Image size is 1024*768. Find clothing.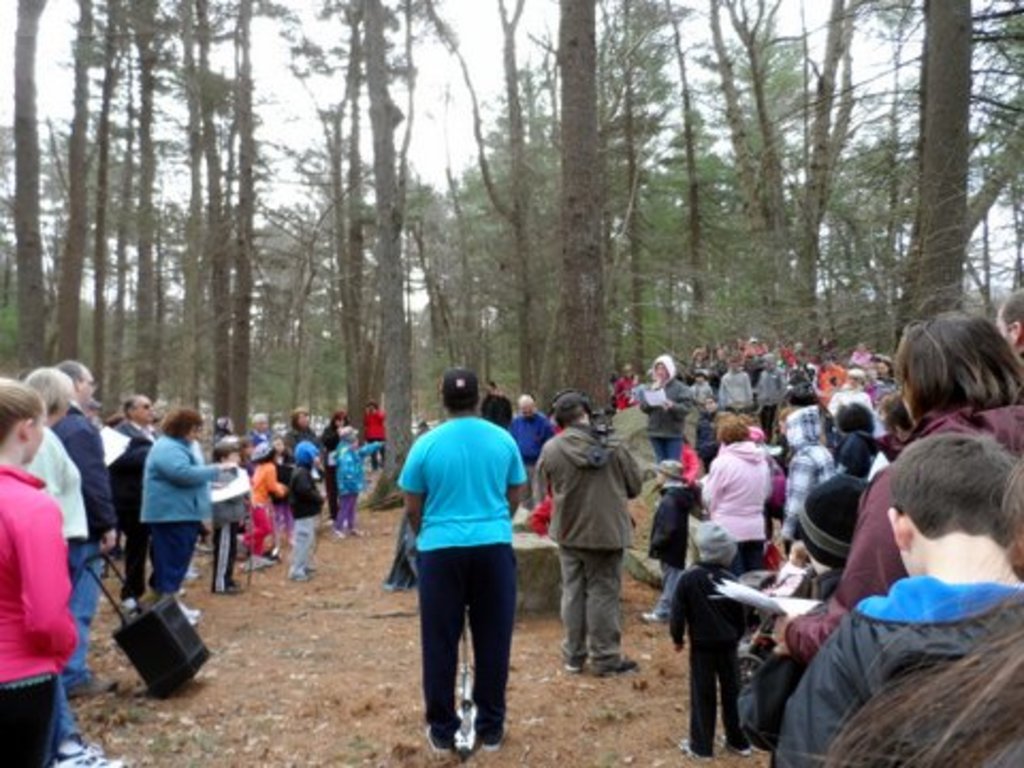
bbox=(0, 390, 226, 762).
